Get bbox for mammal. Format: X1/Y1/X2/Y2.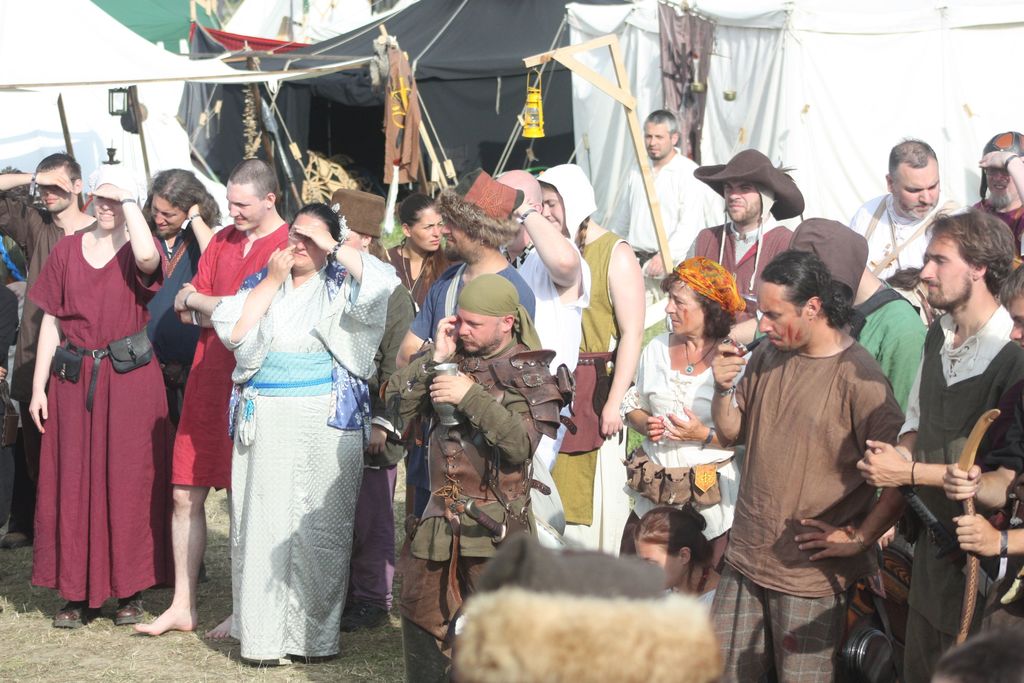
620/252/760/563.
